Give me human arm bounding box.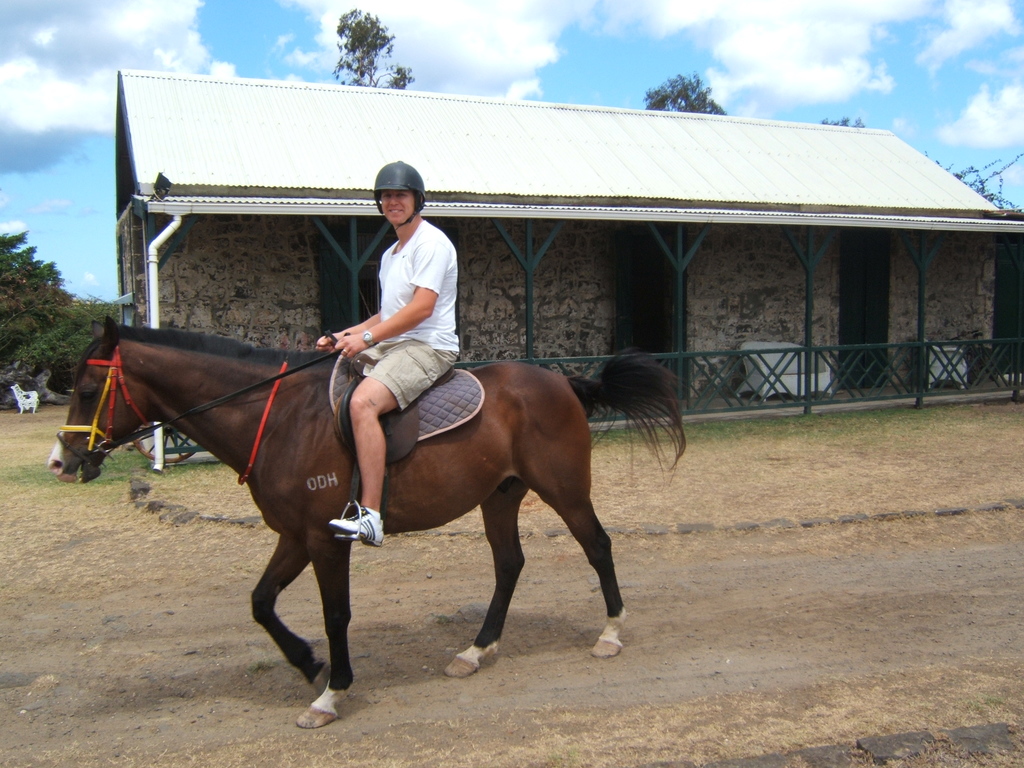
locate(314, 308, 381, 351).
